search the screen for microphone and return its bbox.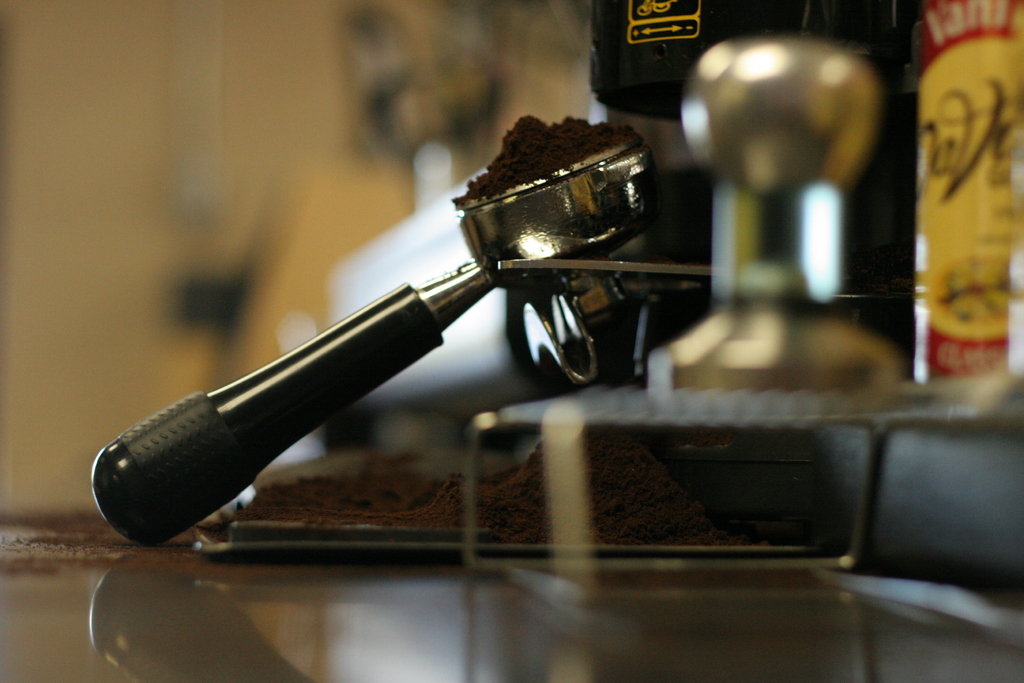
Found: {"left": 89, "top": 253, "right": 505, "bottom": 551}.
